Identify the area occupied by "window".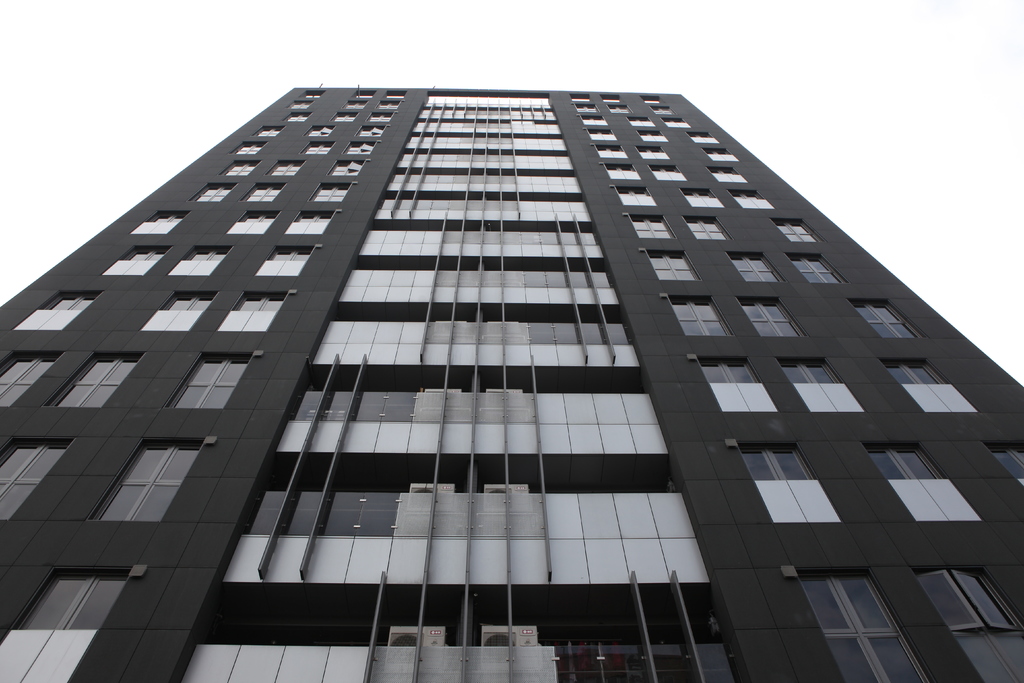
Area: x1=730 y1=181 x2=778 y2=213.
